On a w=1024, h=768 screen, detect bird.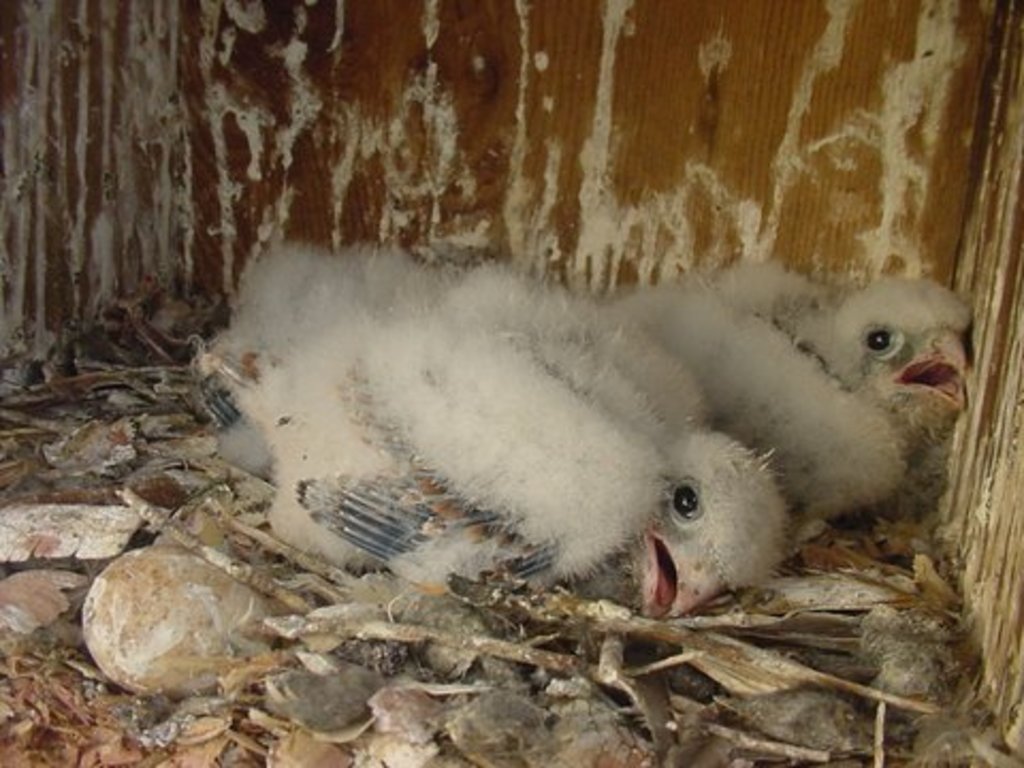
bbox=[164, 226, 781, 657].
